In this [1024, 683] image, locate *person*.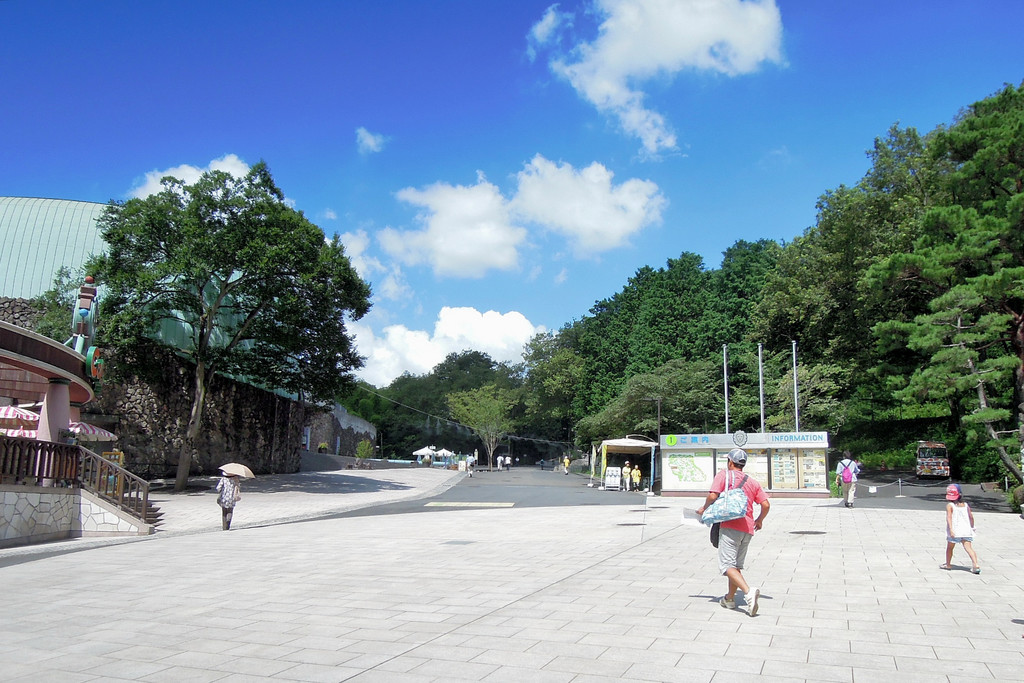
Bounding box: (left=466, top=452, right=474, bottom=477).
